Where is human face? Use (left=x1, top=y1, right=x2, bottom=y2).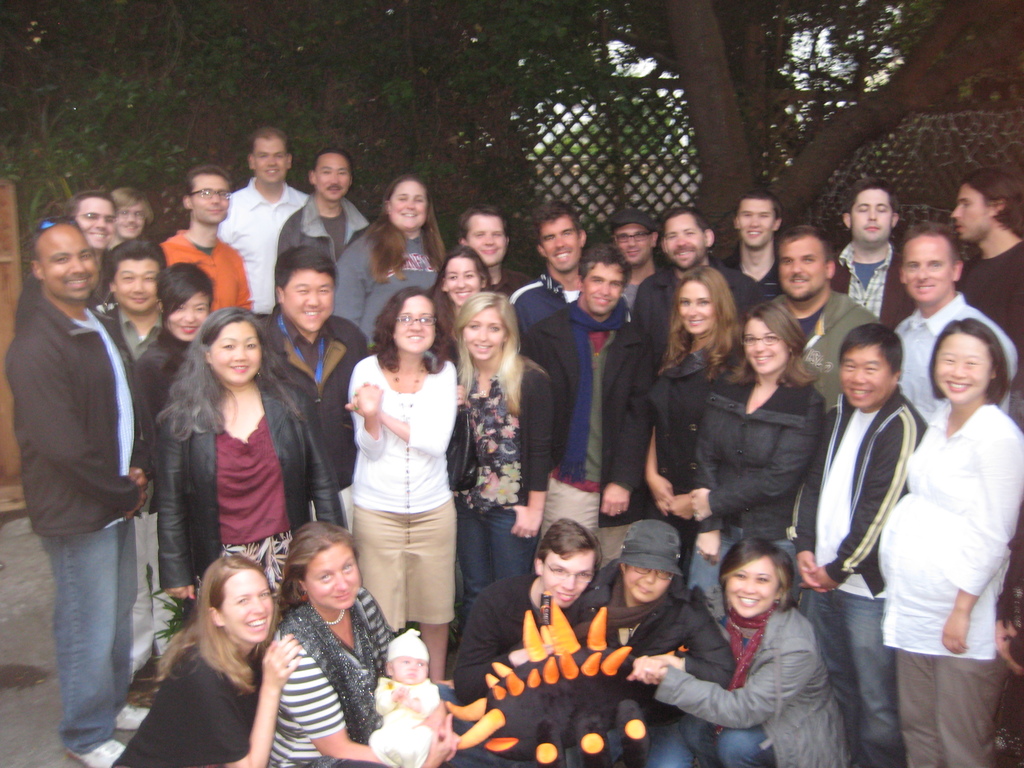
(left=115, top=202, right=146, bottom=236).
